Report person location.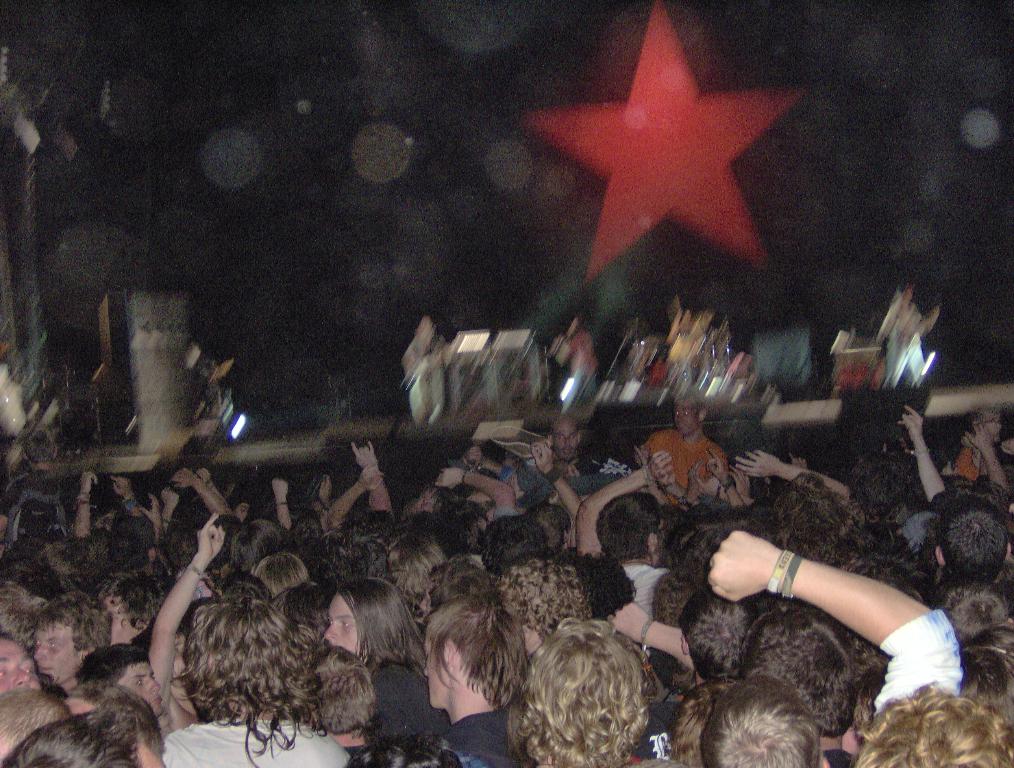
Report: (429,592,528,761).
